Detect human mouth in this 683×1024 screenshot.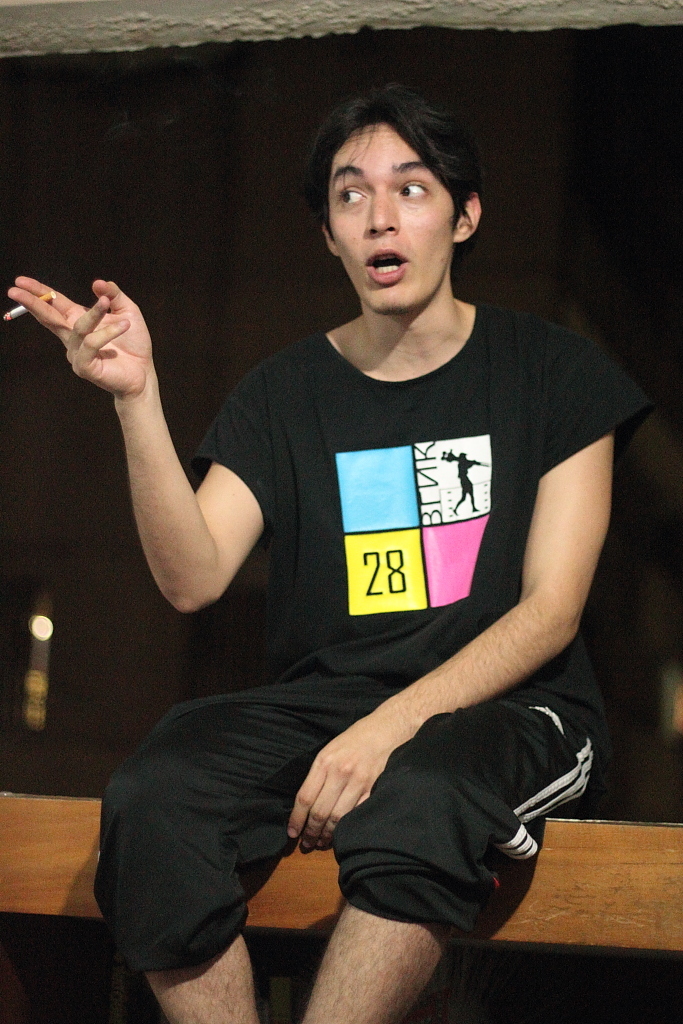
Detection: x1=363 y1=244 x2=408 y2=282.
